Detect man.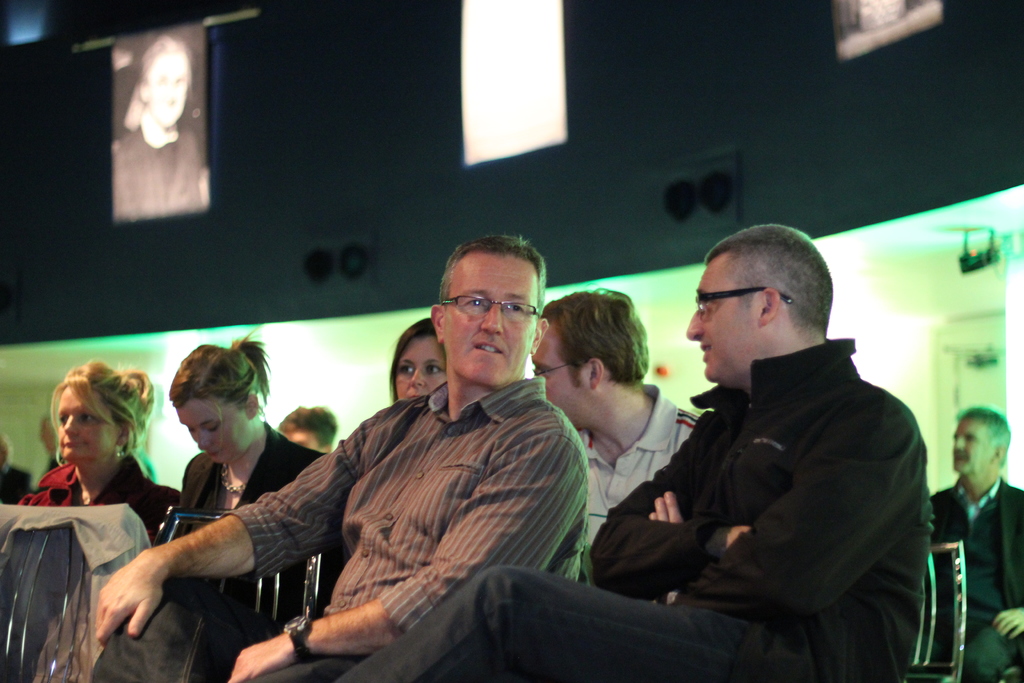
Detected at 531,285,699,579.
